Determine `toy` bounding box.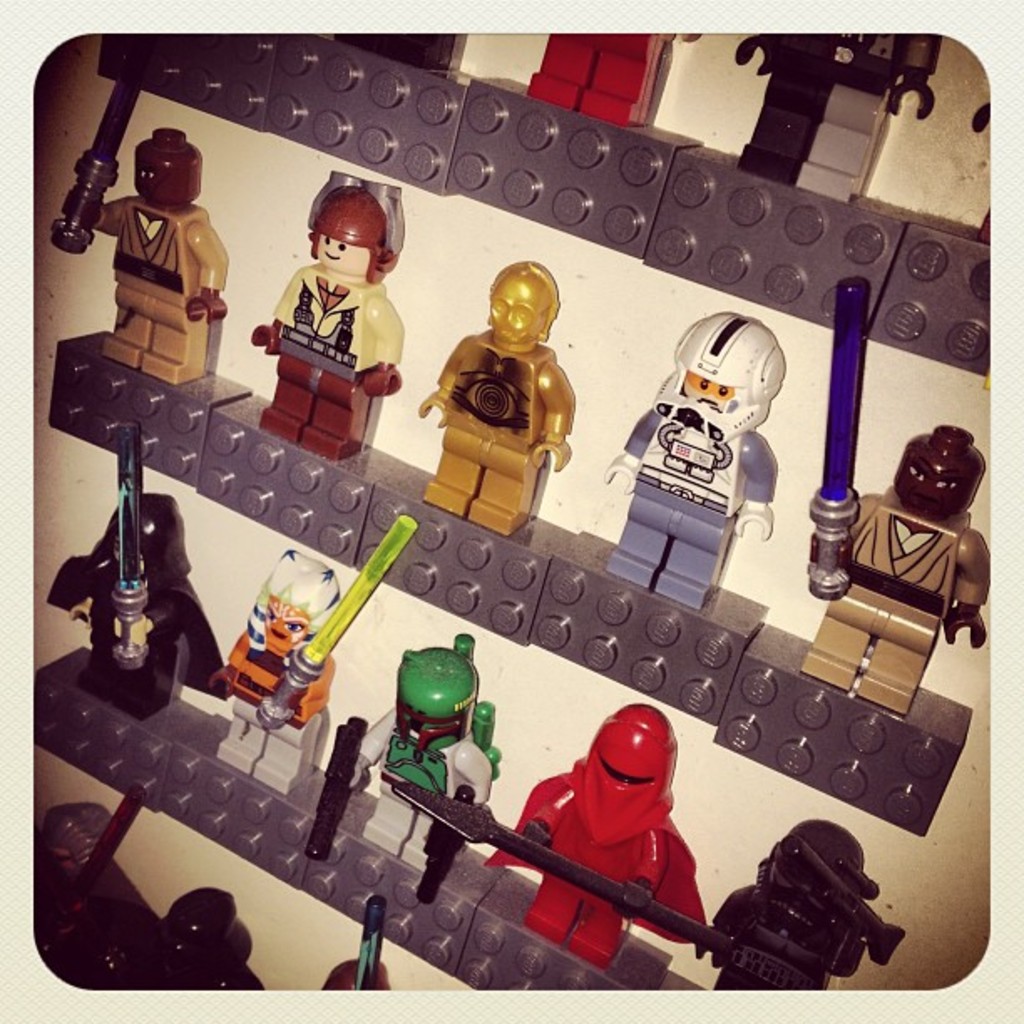
Determined: bbox(348, 627, 504, 875).
